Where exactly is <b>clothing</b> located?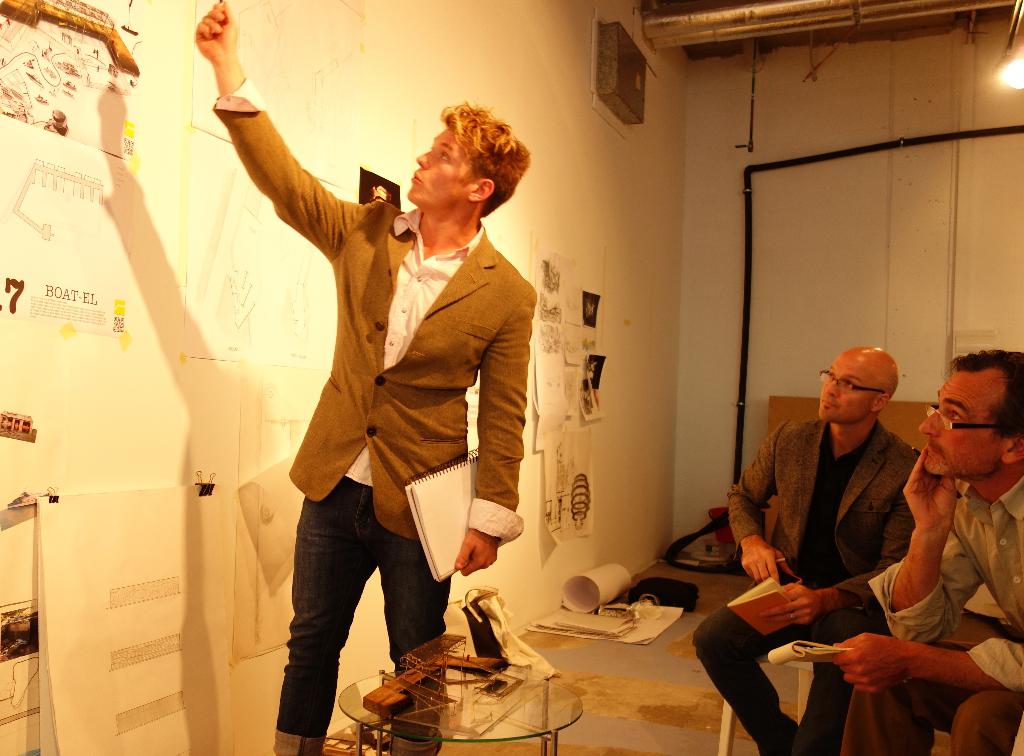
Its bounding box is <region>283, 467, 440, 755</region>.
